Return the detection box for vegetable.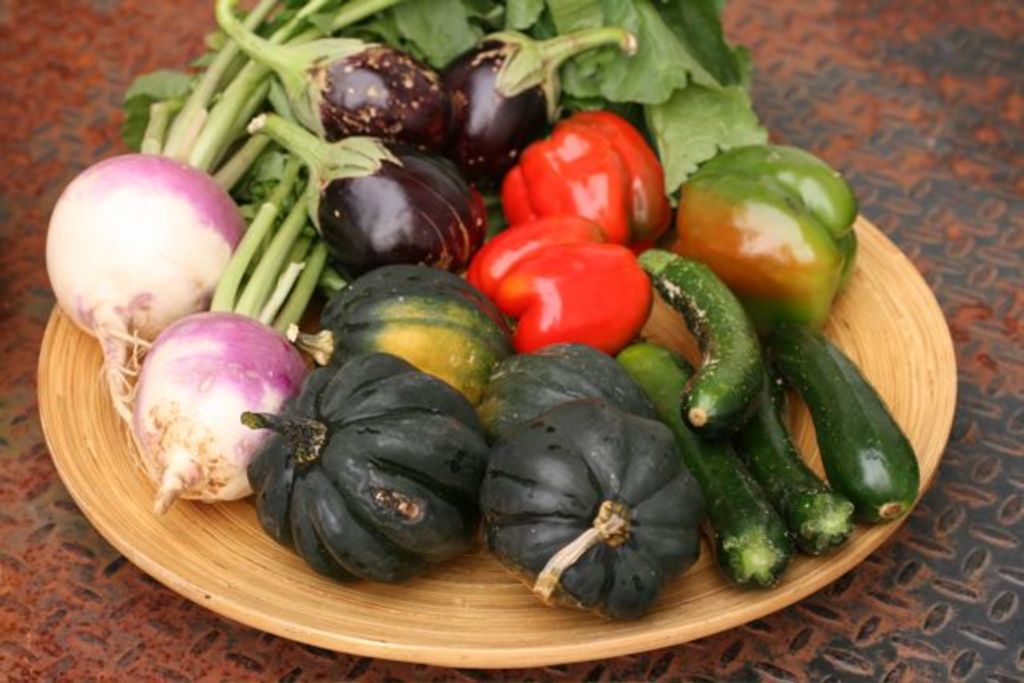
BBox(471, 205, 660, 338).
